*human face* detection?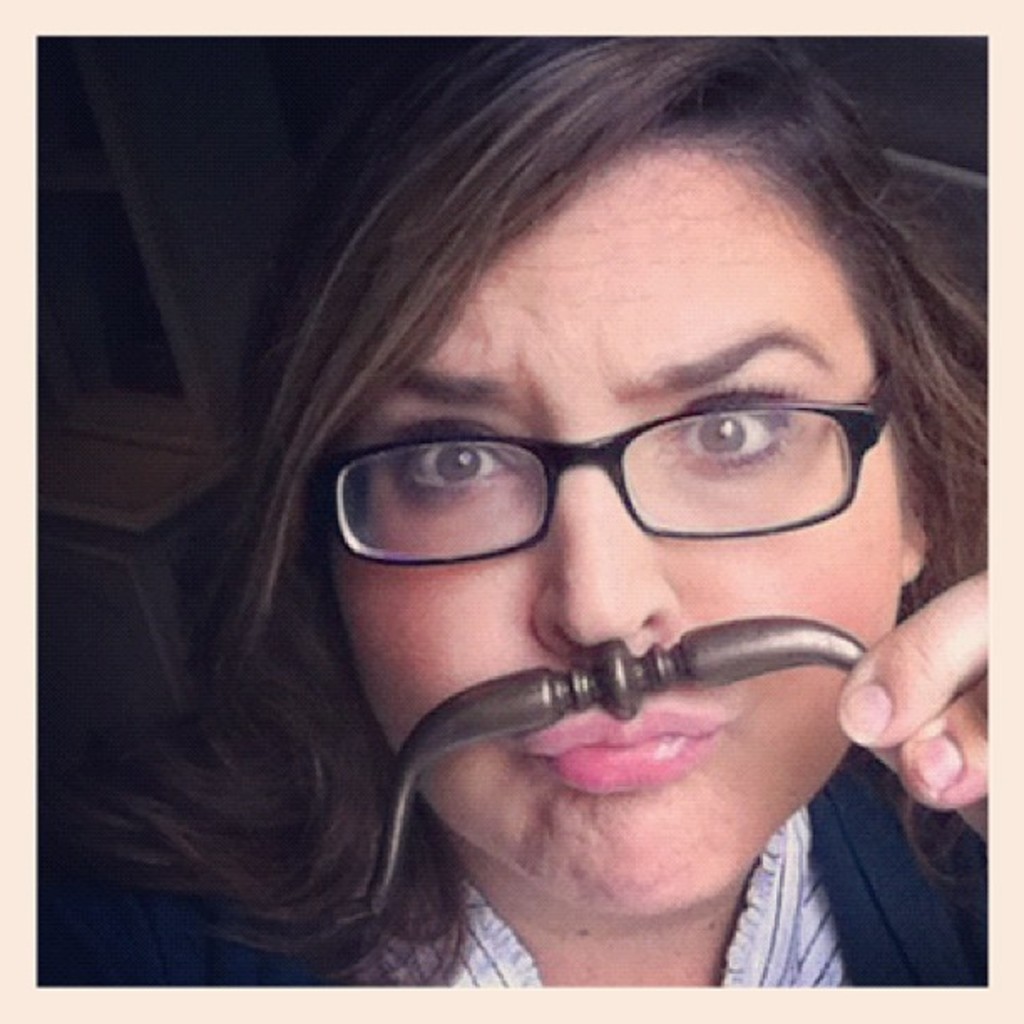
<bbox>316, 146, 910, 922</bbox>
